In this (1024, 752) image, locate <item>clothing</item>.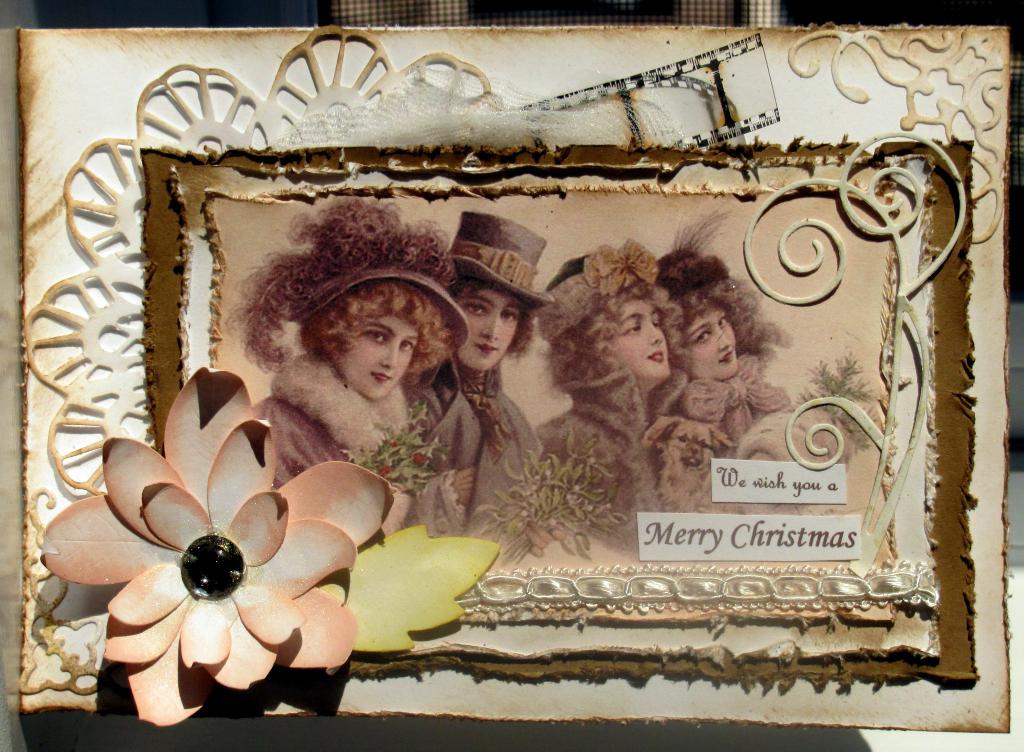
Bounding box: bbox=(676, 356, 785, 479).
